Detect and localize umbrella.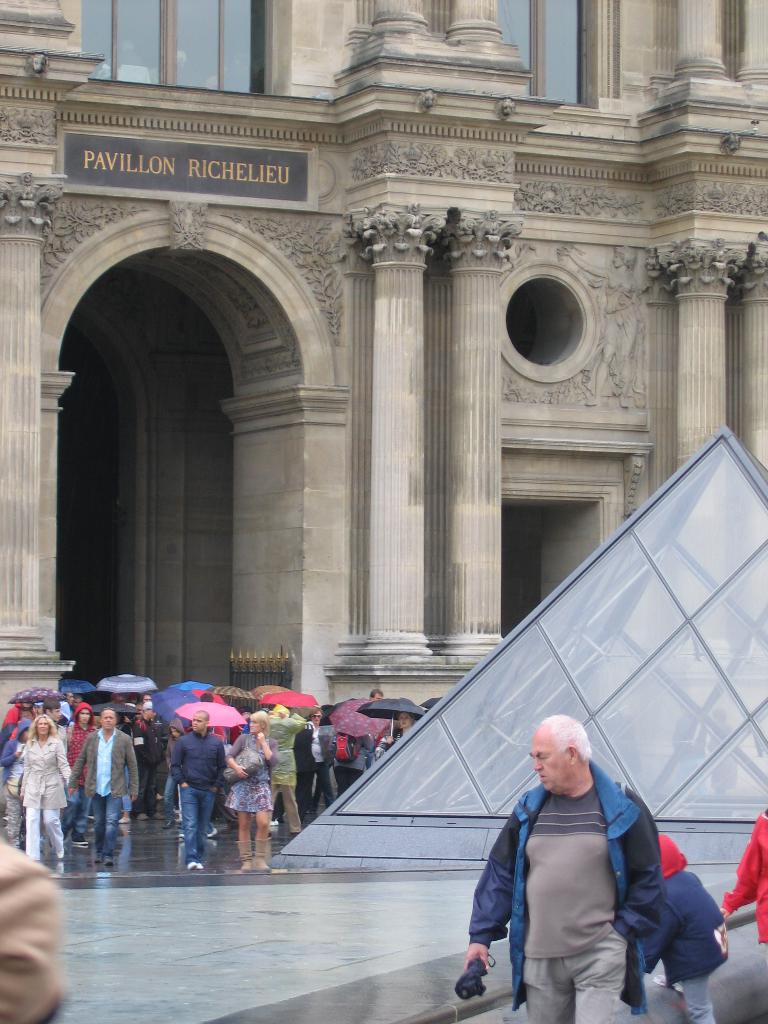
Localized at (x1=205, y1=685, x2=259, y2=708).
